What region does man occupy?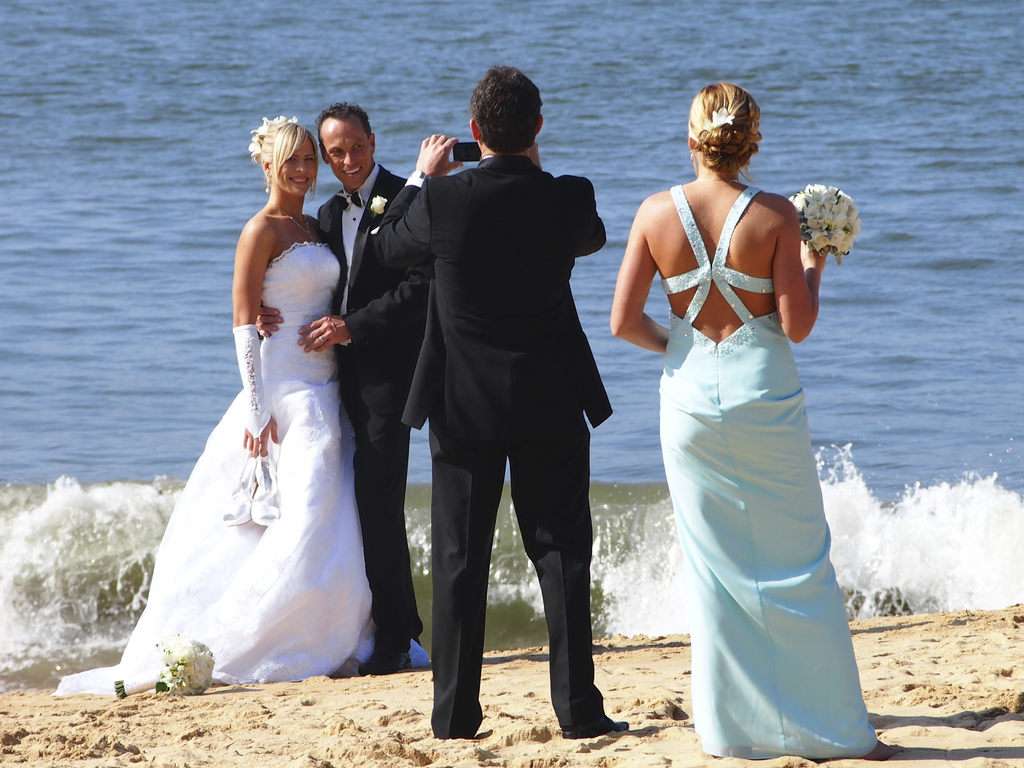
253,99,415,685.
